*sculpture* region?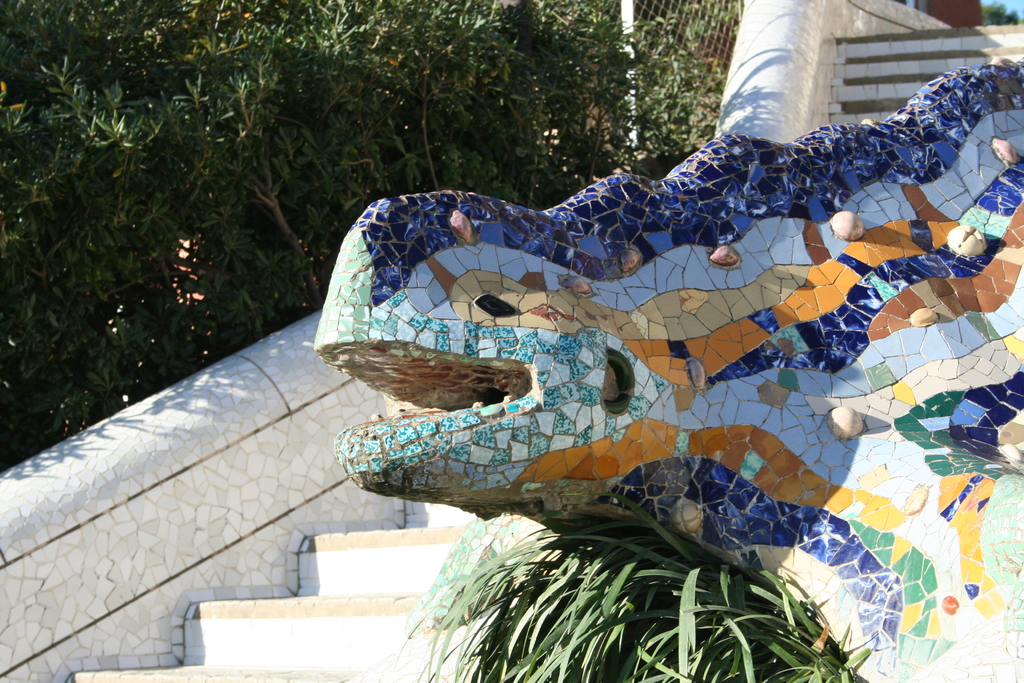
left=317, top=56, right=1023, bottom=682
